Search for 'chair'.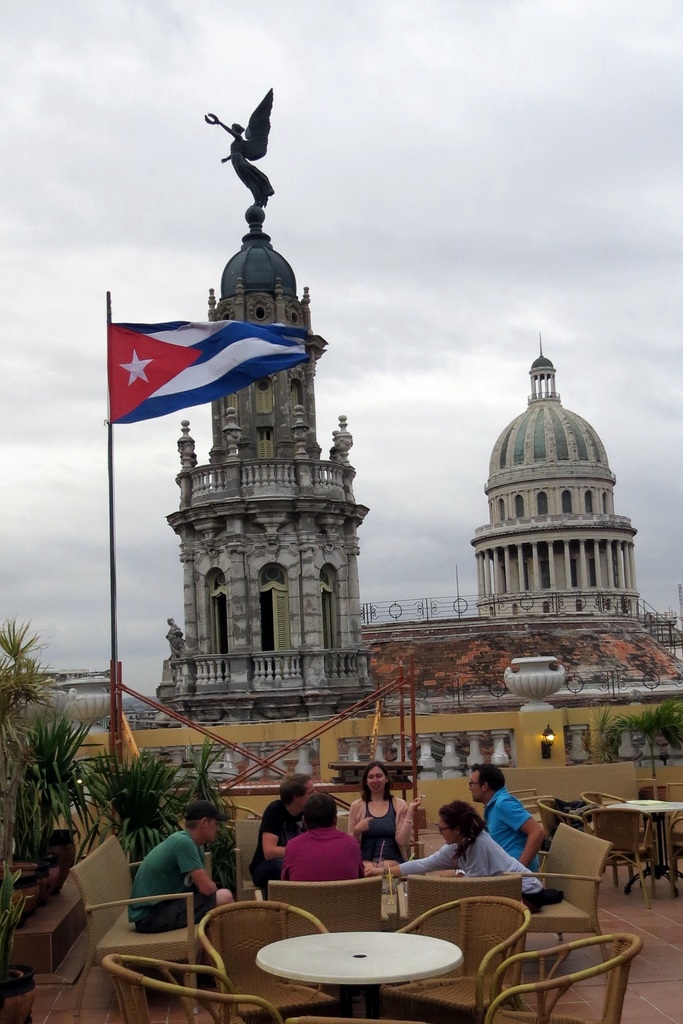
Found at <bbox>492, 929, 646, 1023</bbox>.
